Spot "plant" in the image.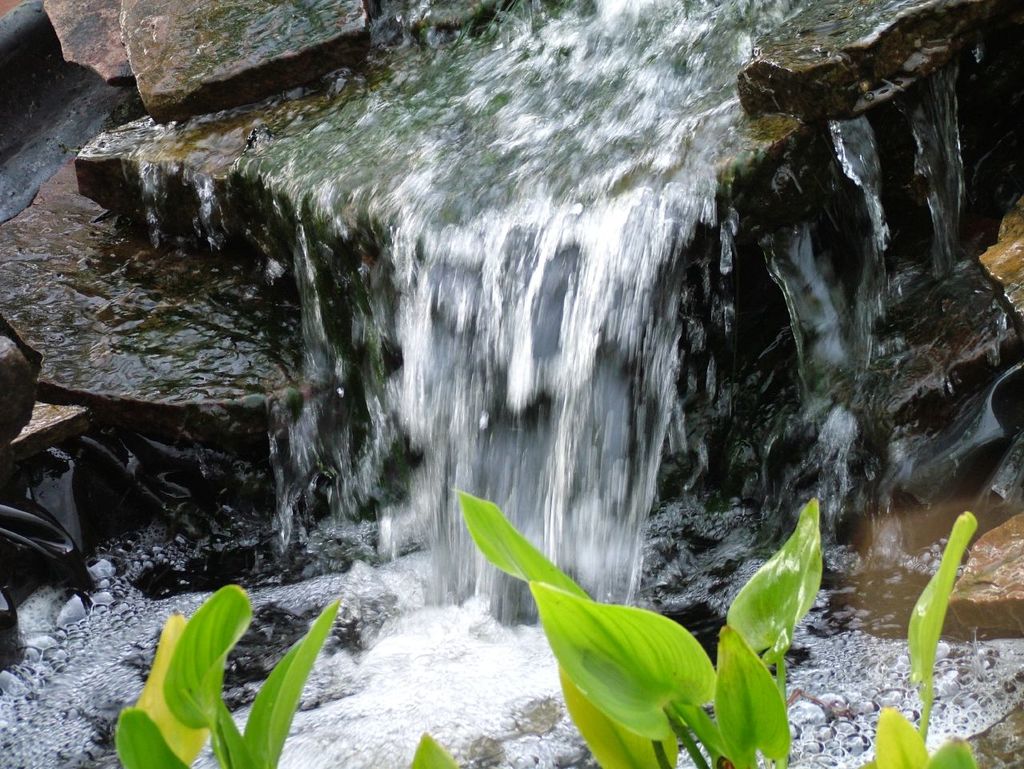
"plant" found at 124 578 356 749.
